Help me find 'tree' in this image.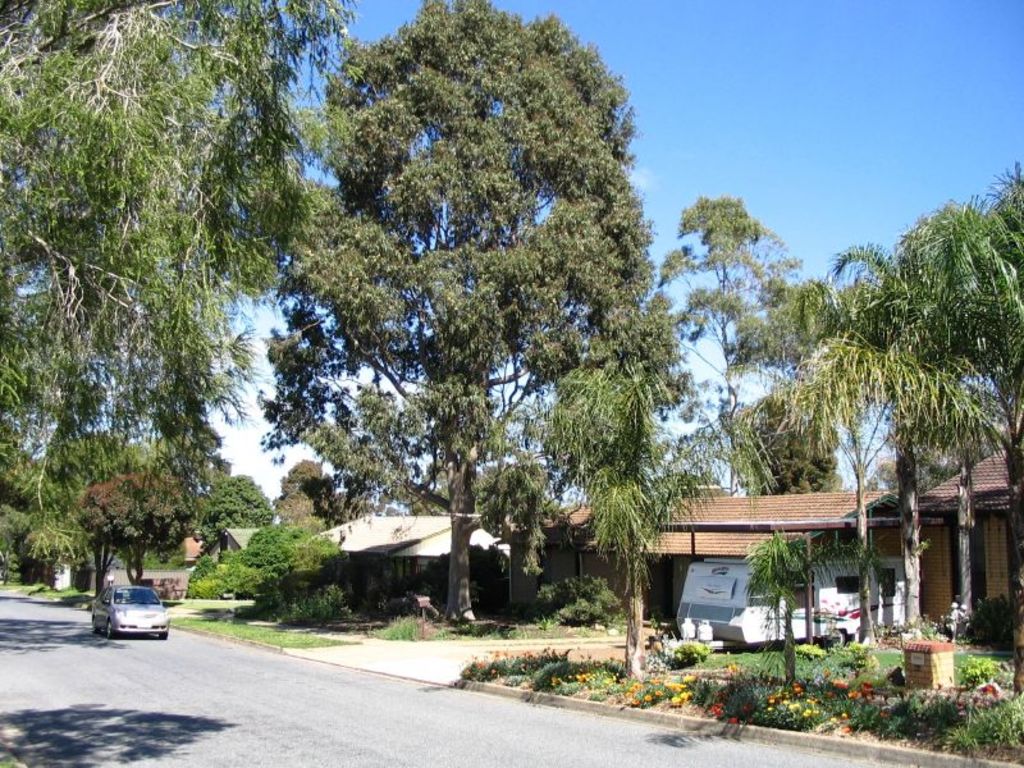
Found it: 242, 509, 323, 614.
